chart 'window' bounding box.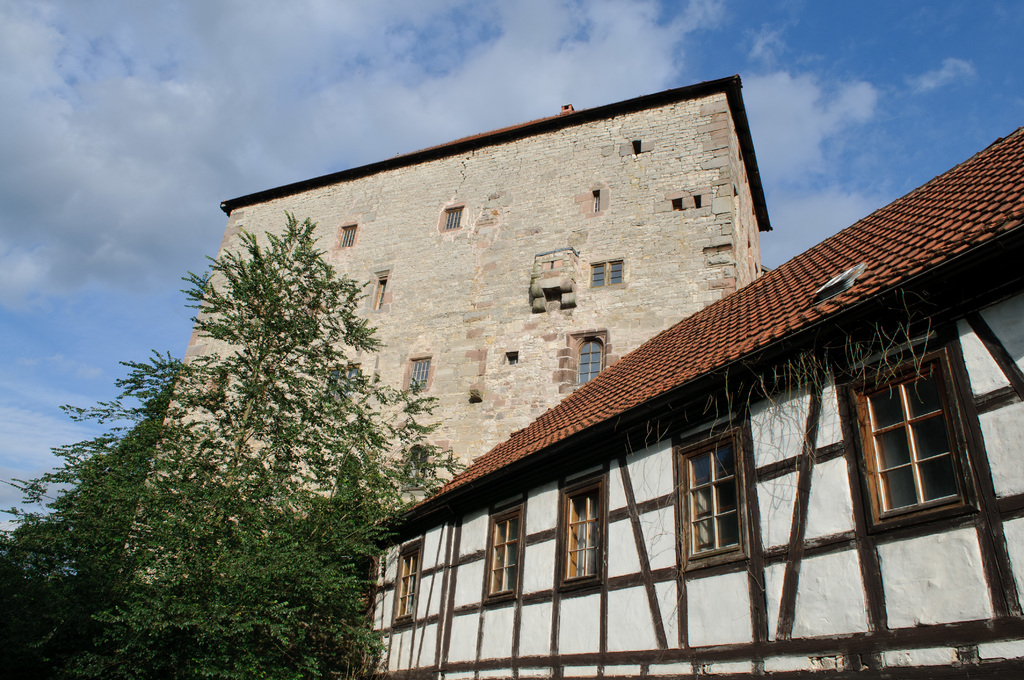
Charted: [565, 334, 611, 394].
